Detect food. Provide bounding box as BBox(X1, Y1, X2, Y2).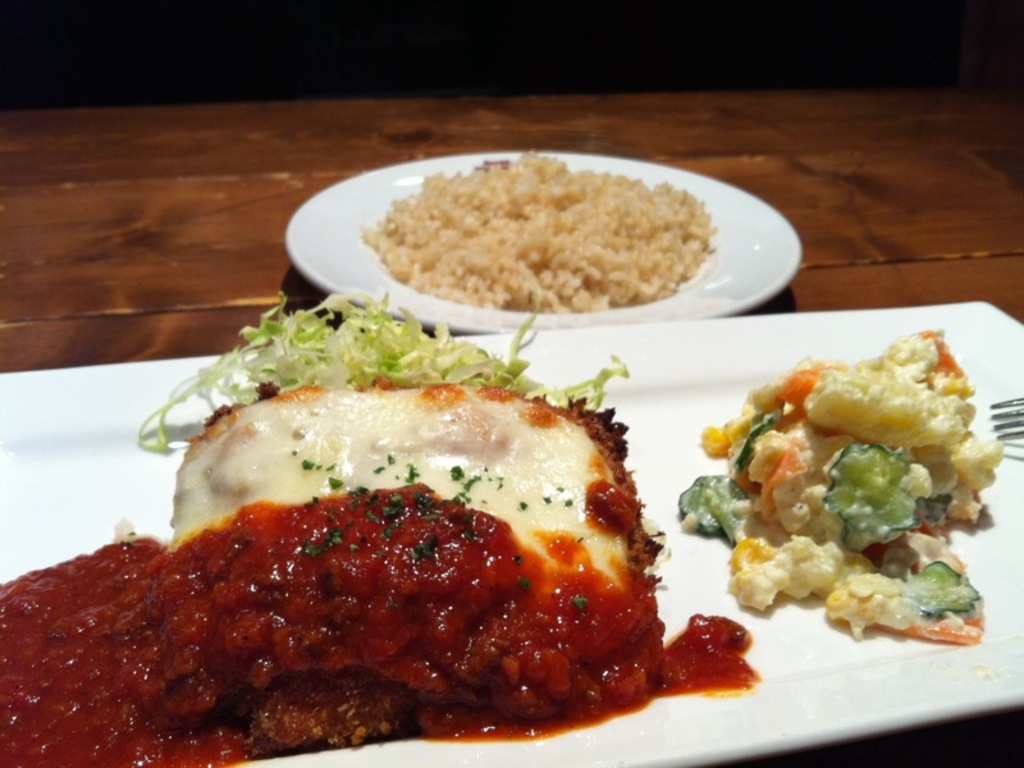
BBox(165, 378, 678, 582).
